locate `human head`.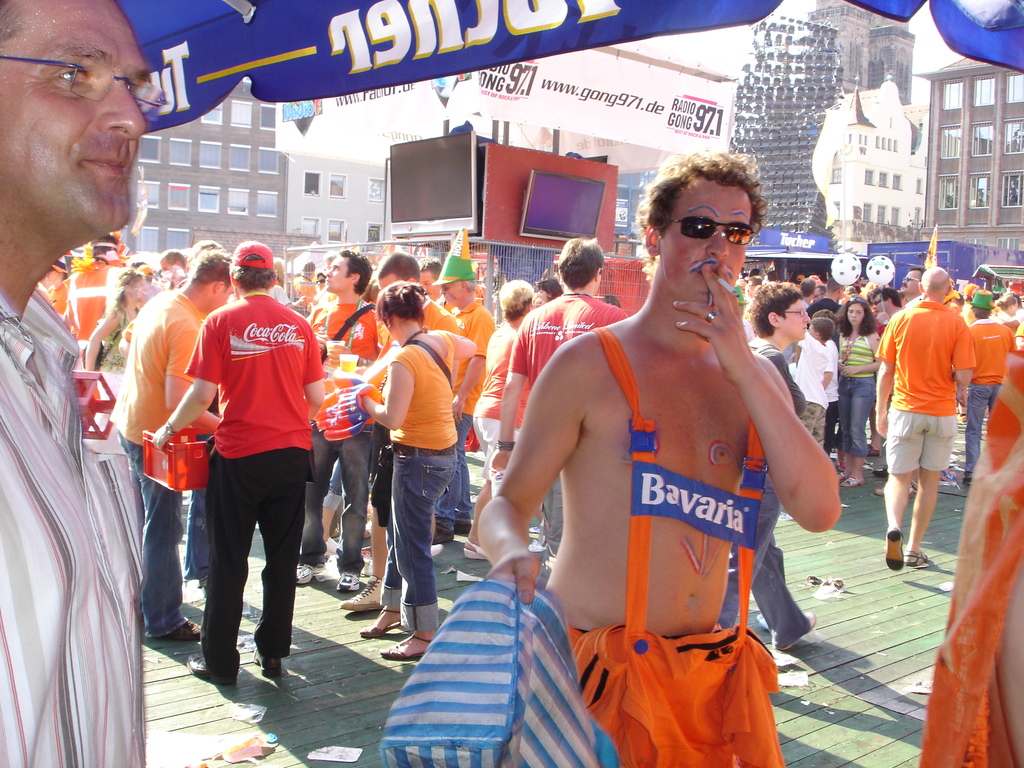
Bounding box: bbox=[541, 278, 556, 301].
